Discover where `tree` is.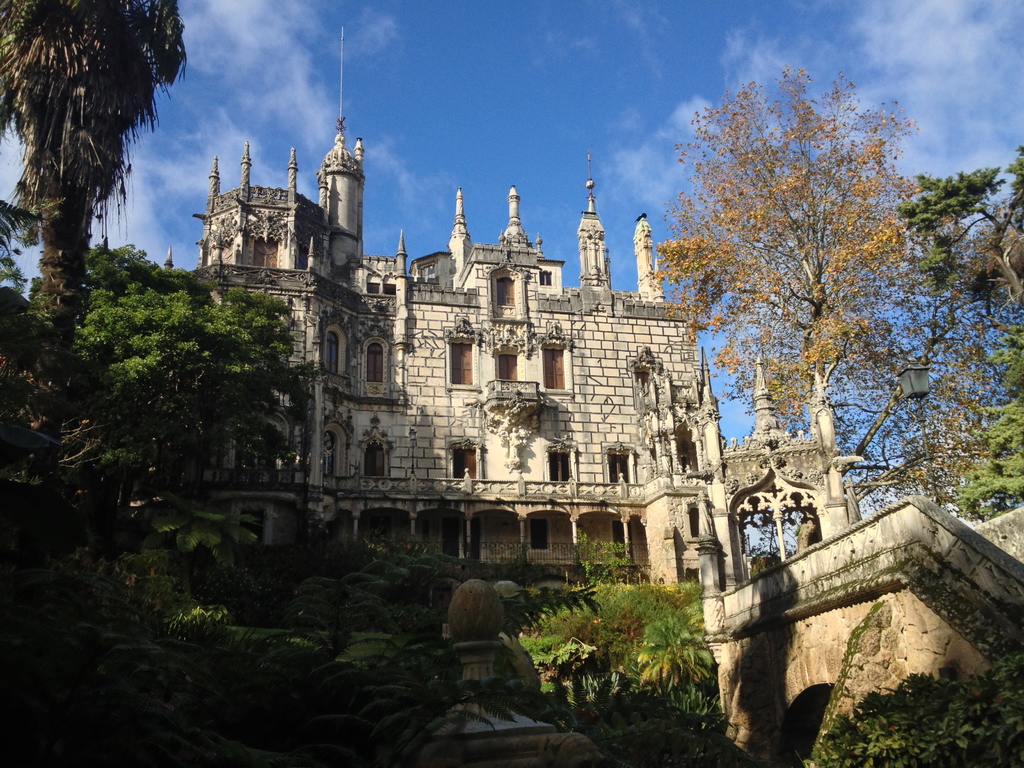
Discovered at bbox=(644, 49, 964, 516).
